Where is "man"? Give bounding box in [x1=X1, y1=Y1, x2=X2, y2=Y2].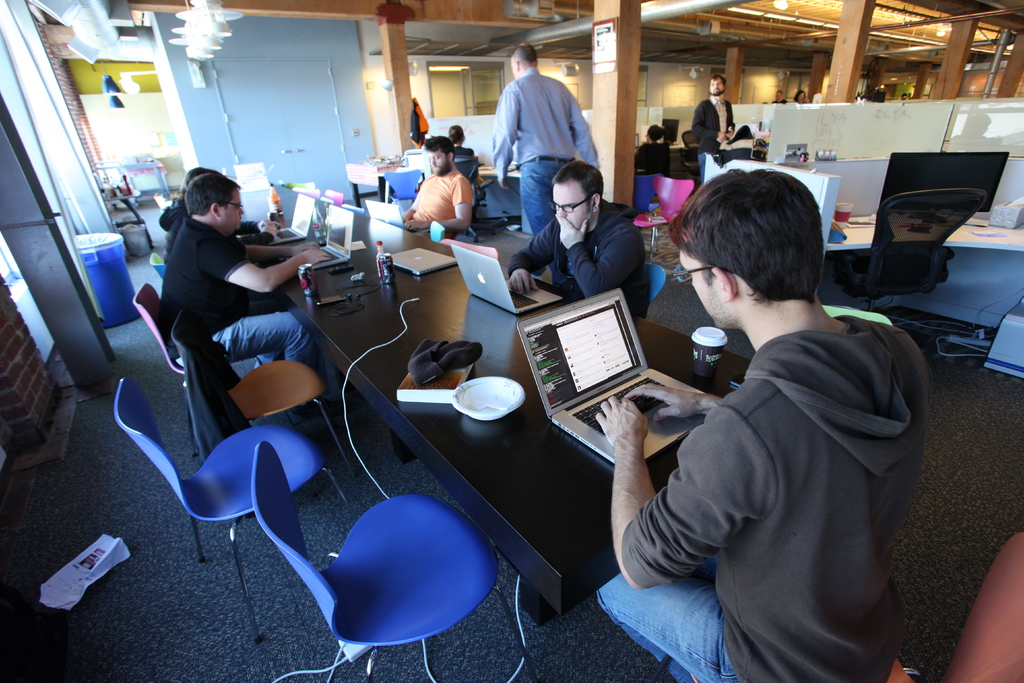
[x1=156, y1=160, x2=209, y2=249].
